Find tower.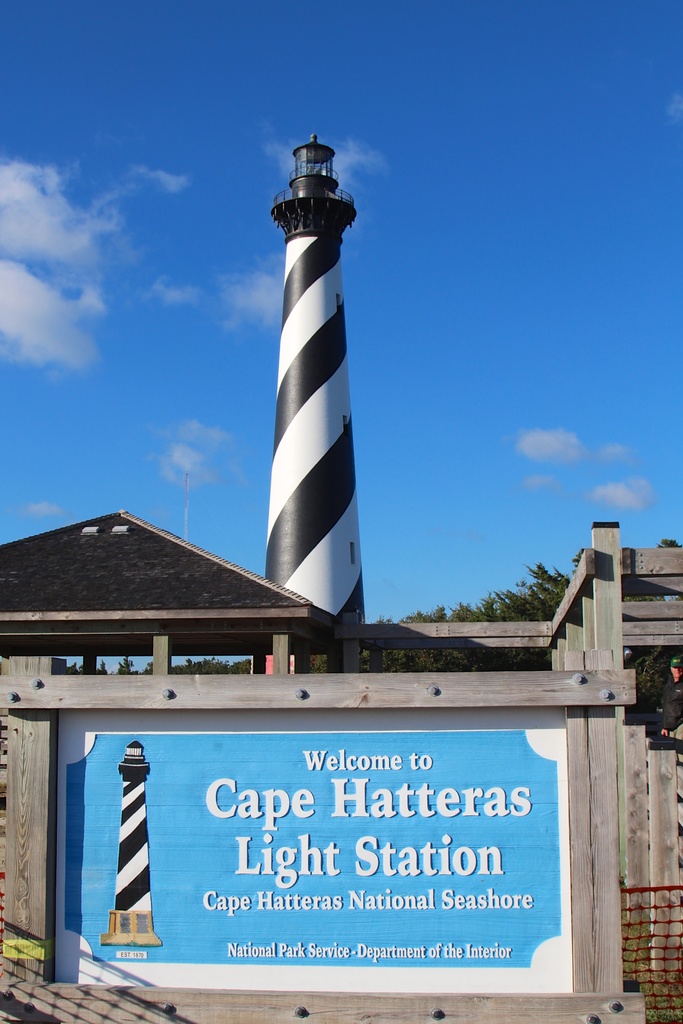
<region>246, 163, 378, 610</region>.
